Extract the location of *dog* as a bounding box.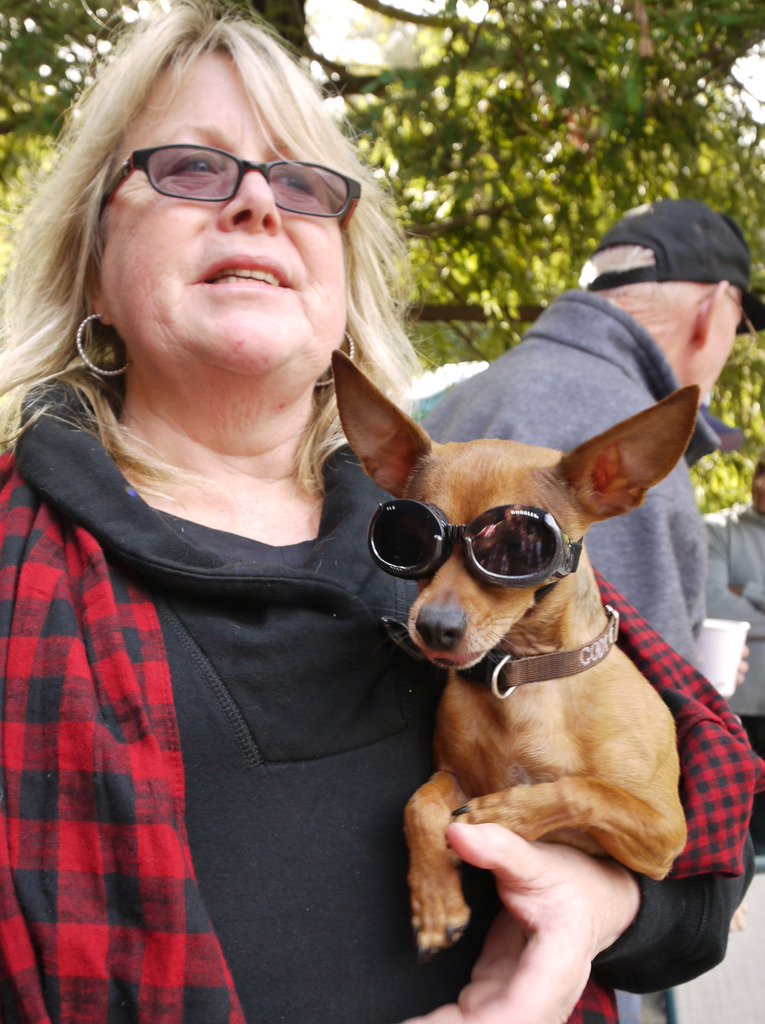
locate(329, 349, 748, 963).
